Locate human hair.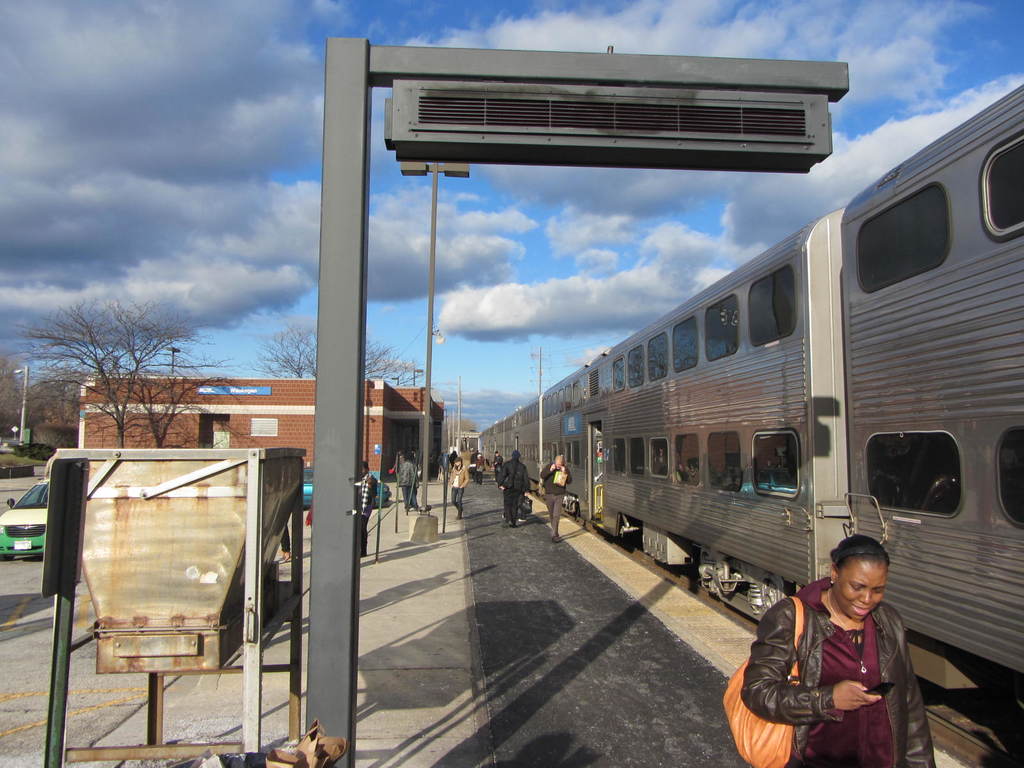
Bounding box: 554, 441, 566, 471.
